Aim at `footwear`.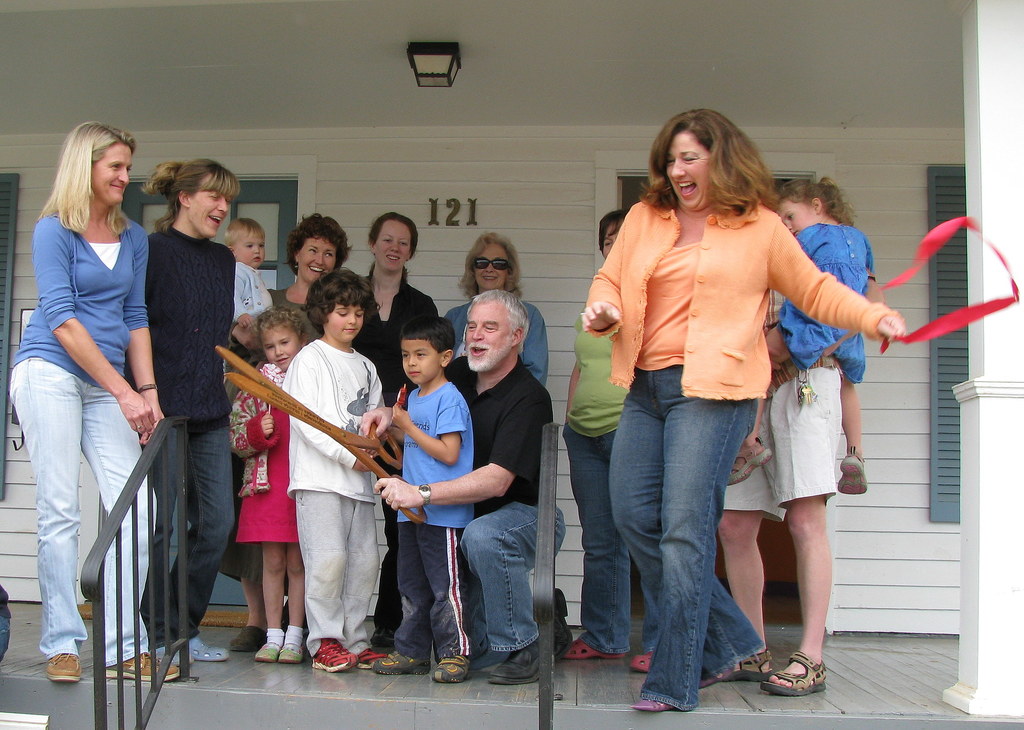
Aimed at Rect(637, 689, 685, 711).
